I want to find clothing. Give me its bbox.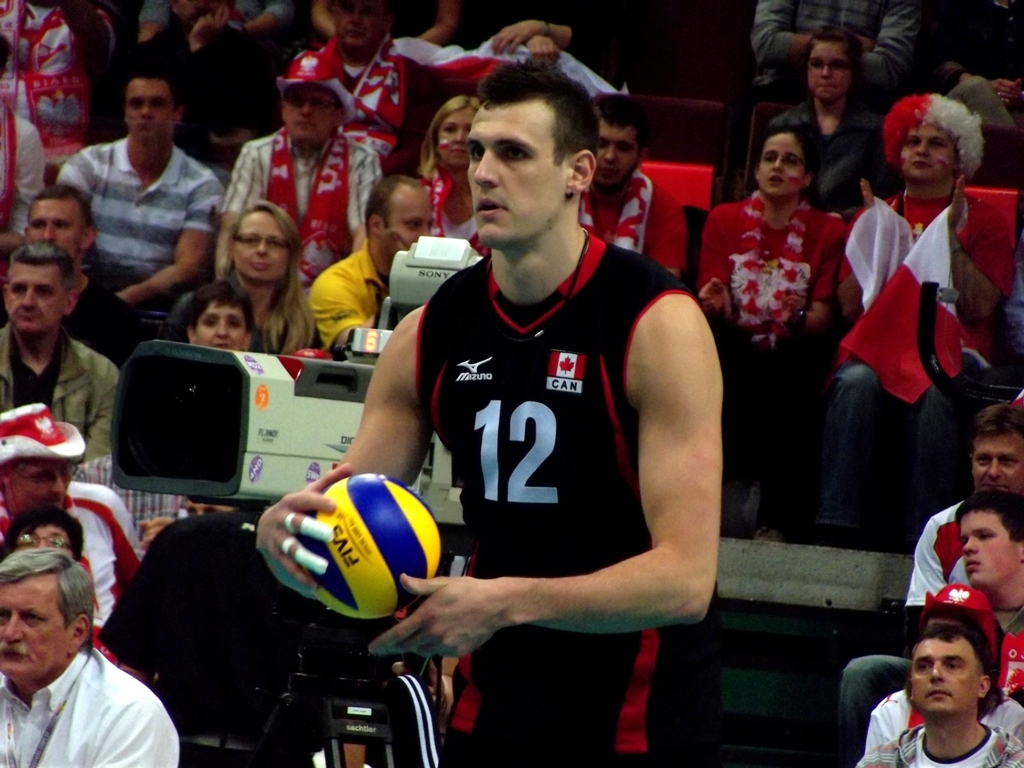
896:497:970:604.
